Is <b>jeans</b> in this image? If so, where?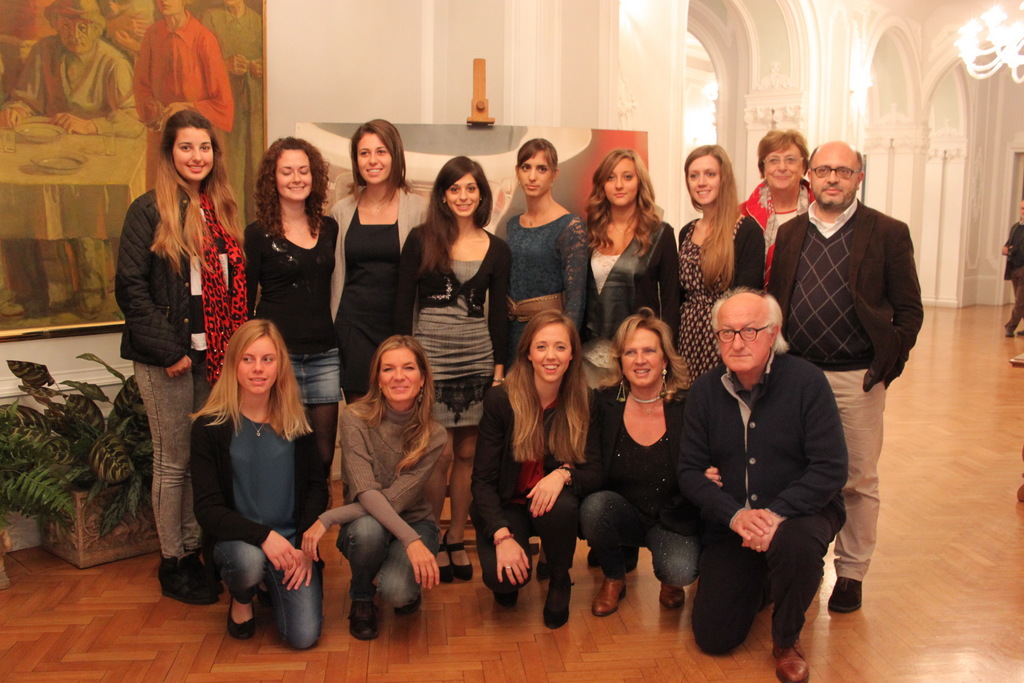
Yes, at [568, 484, 699, 592].
